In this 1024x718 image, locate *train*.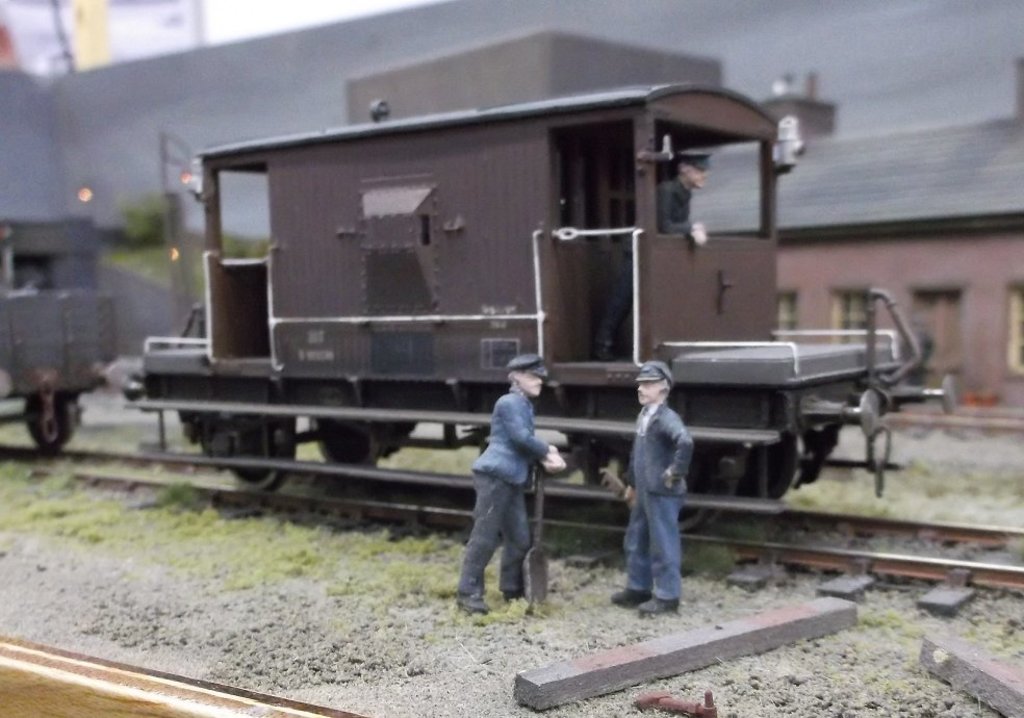
Bounding box: detection(0, 76, 956, 528).
